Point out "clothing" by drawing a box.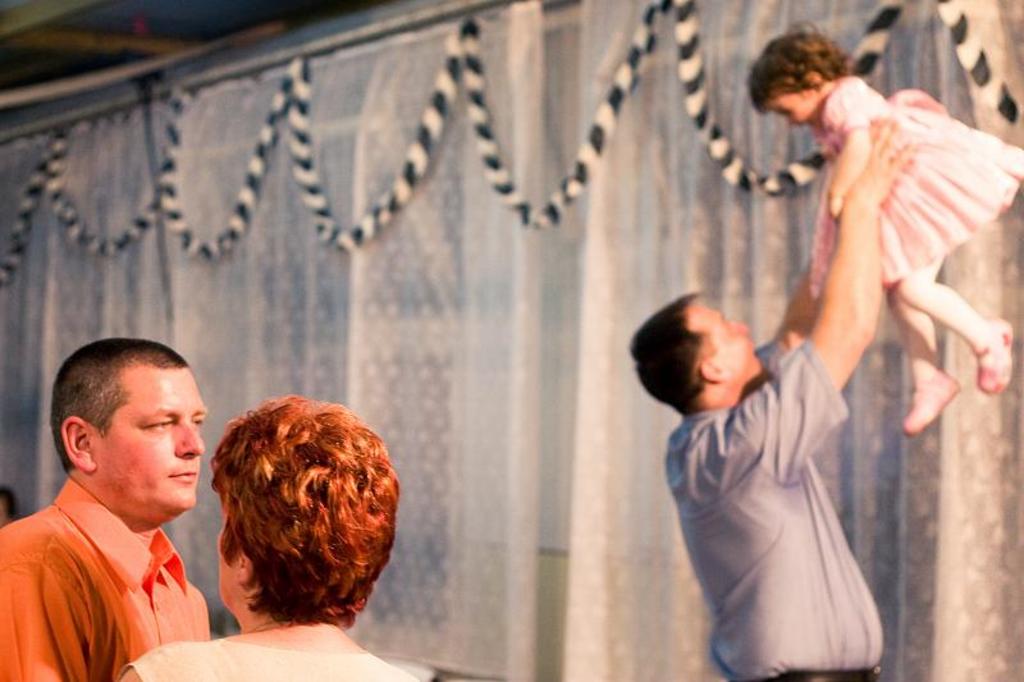
x1=0, y1=479, x2=206, y2=681.
